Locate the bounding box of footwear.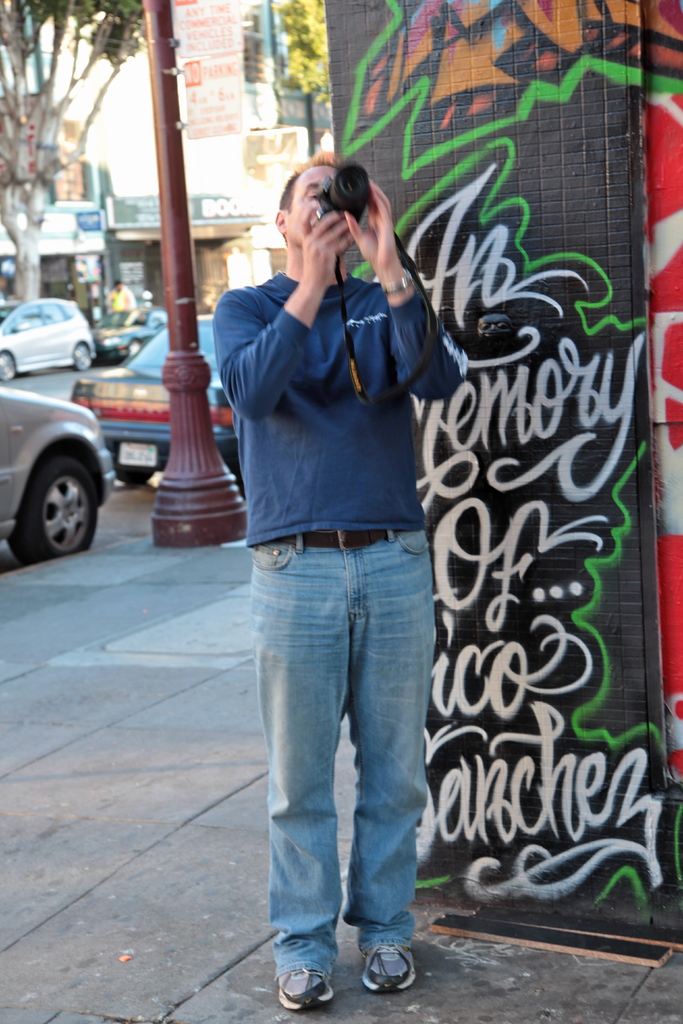
Bounding box: BBox(276, 960, 328, 1009).
